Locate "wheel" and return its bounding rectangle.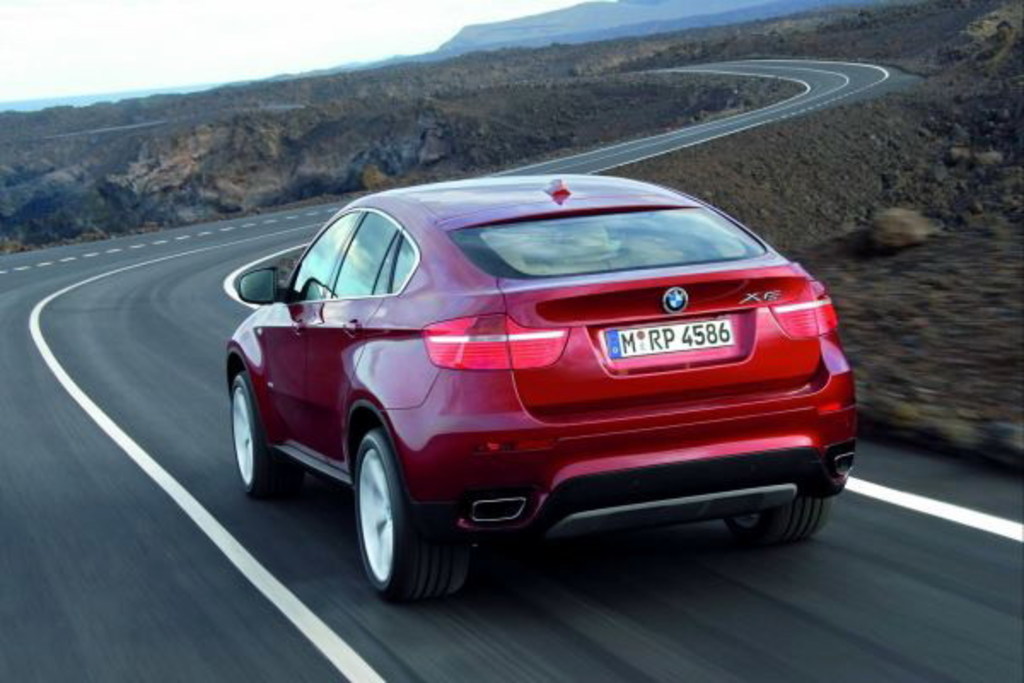
detection(729, 499, 836, 538).
